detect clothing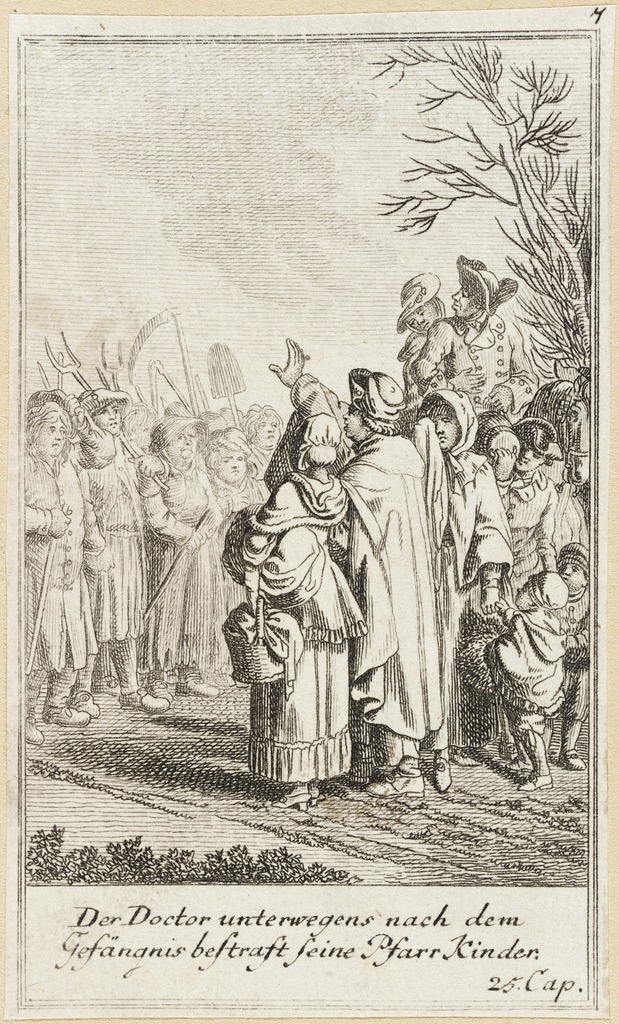
21 435 93 692
